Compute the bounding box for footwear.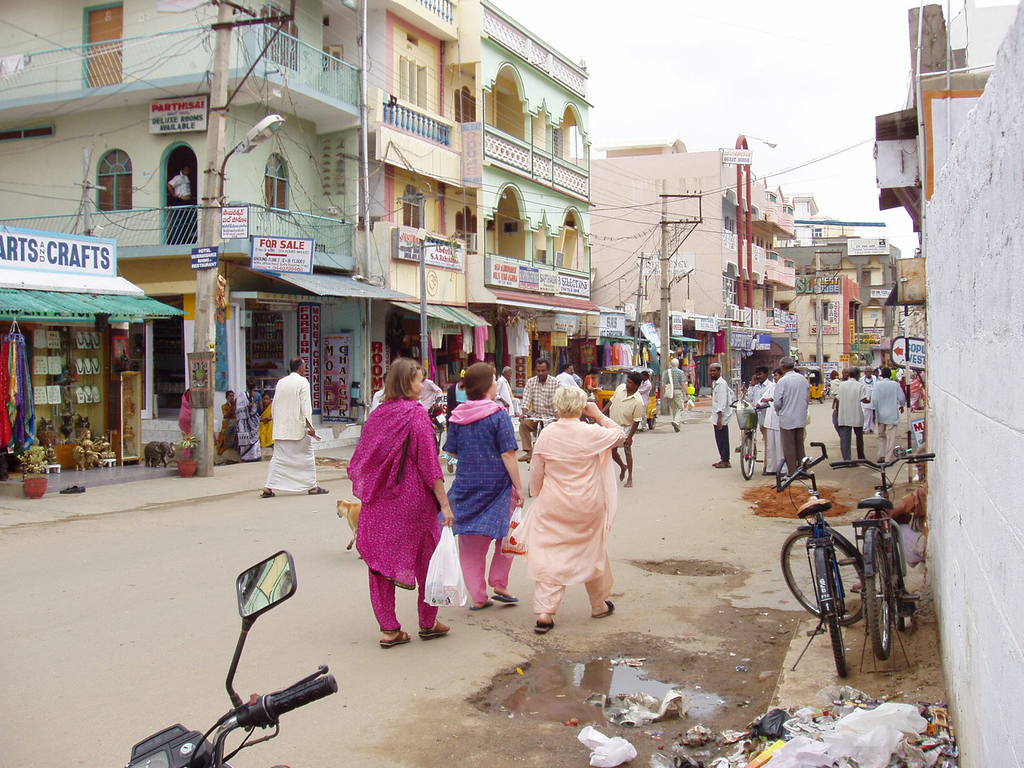
(x1=590, y1=598, x2=615, y2=621).
